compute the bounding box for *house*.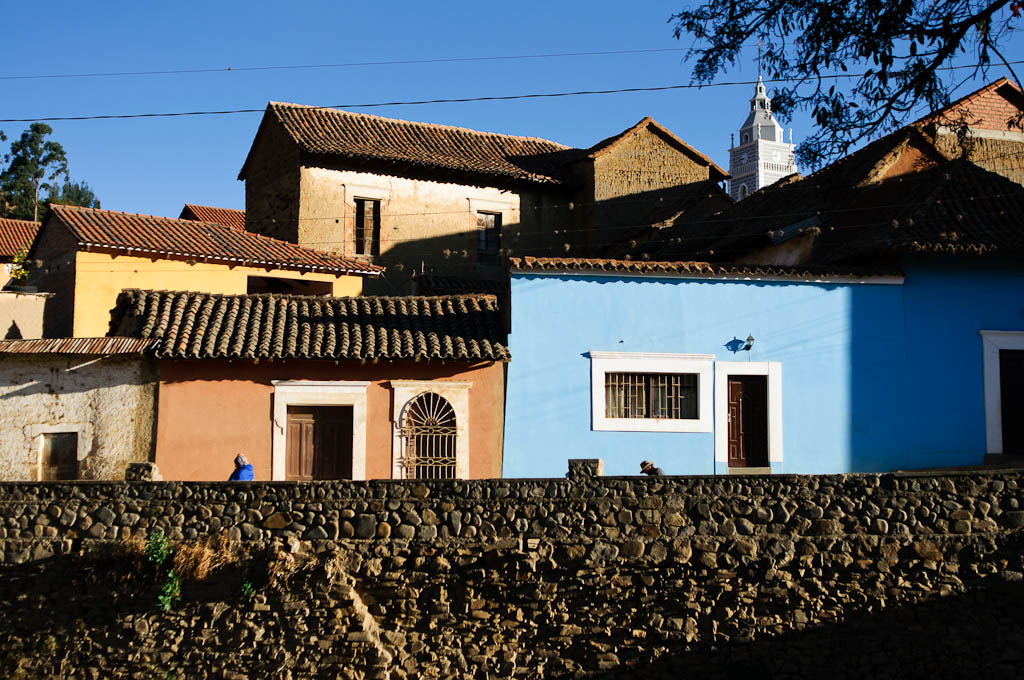
left=240, top=94, right=572, bottom=286.
